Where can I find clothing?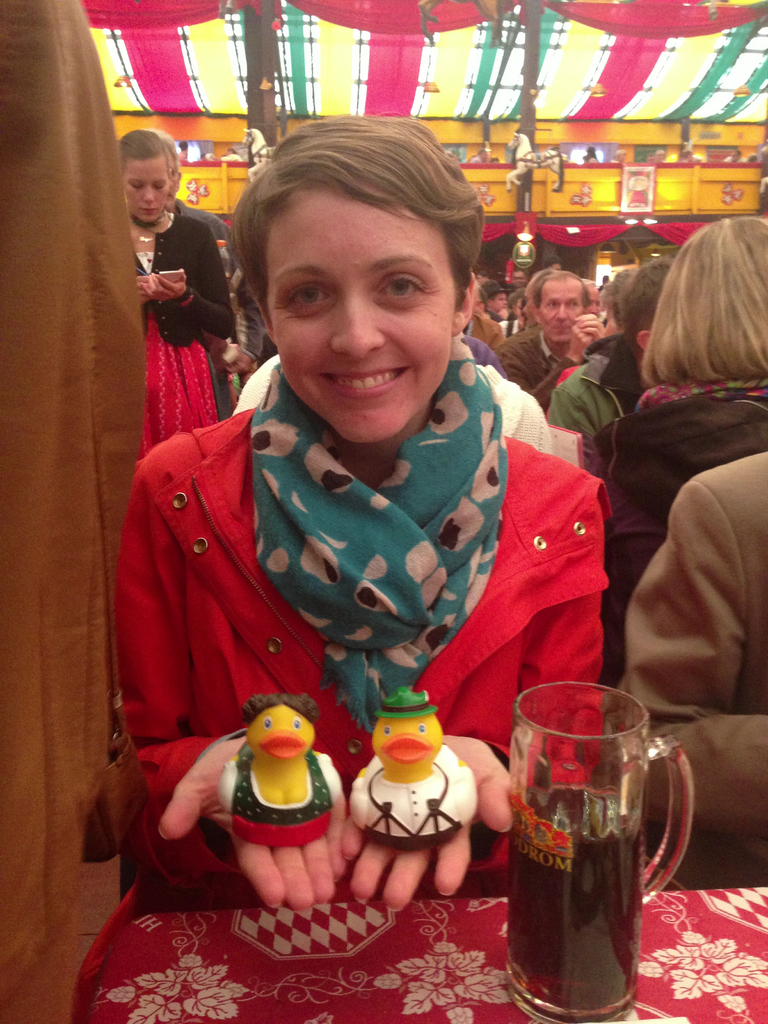
You can find it at rect(497, 312, 588, 415).
